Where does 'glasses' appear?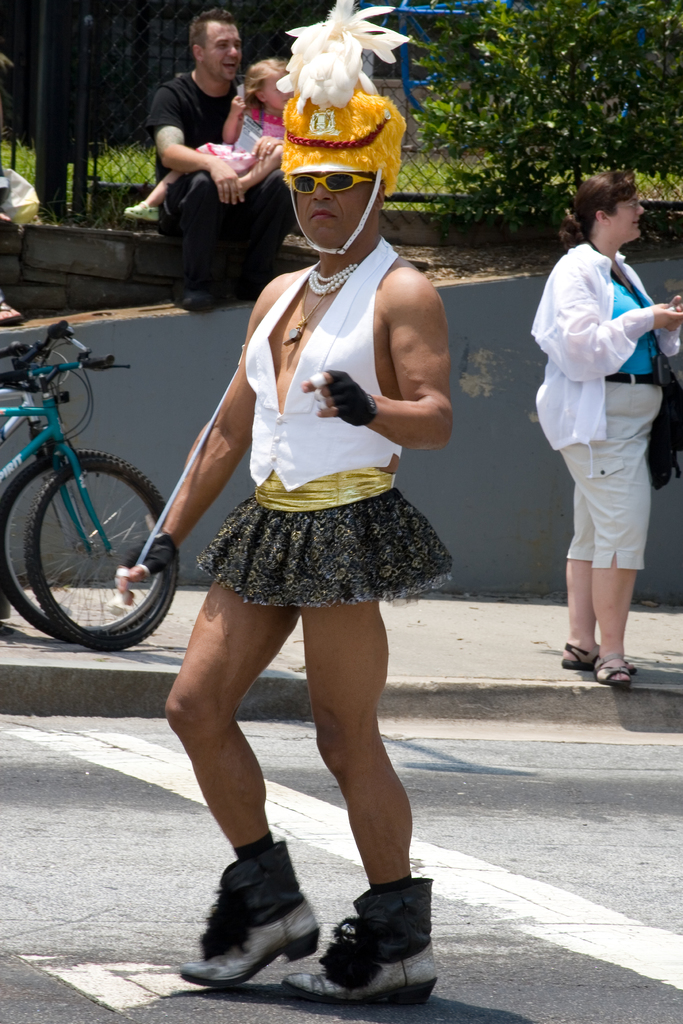
Appears at rect(286, 169, 372, 196).
